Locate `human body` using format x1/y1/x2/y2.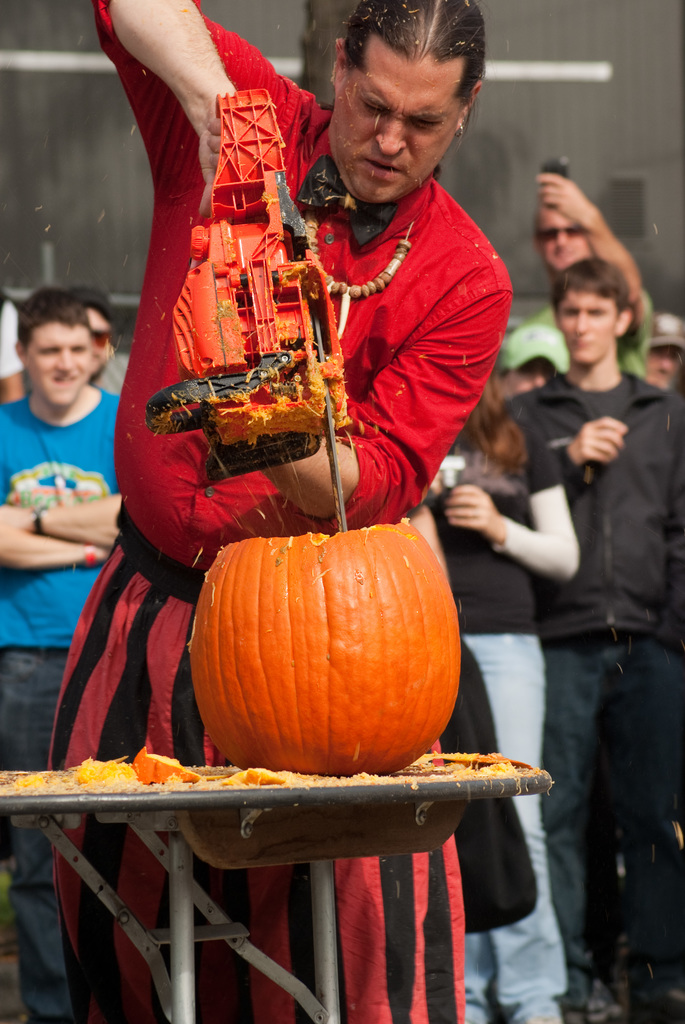
496/174/652/379.
